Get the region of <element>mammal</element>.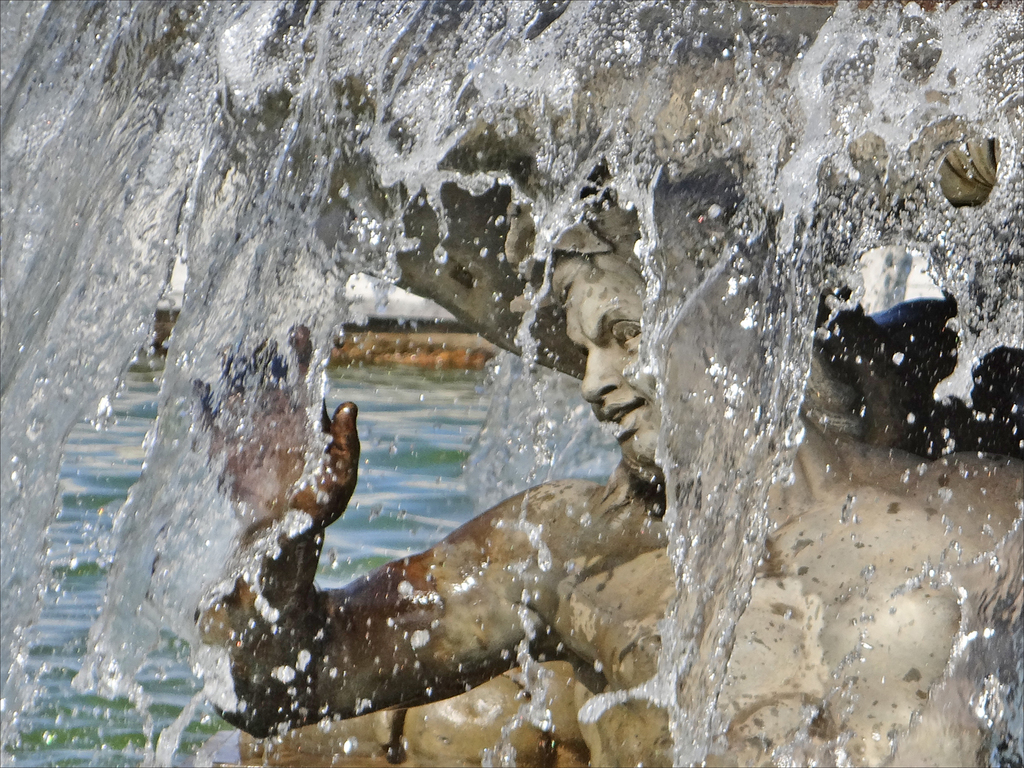
select_region(133, 329, 743, 767).
